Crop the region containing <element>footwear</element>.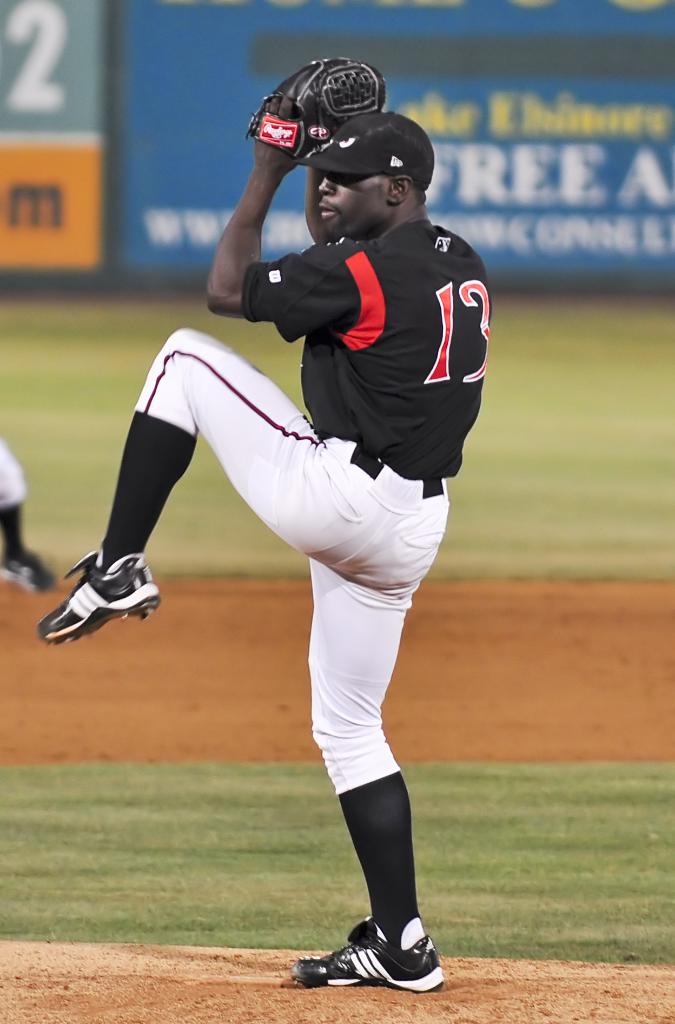
Crop region: {"left": 37, "top": 541, "right": 173, "bottom": 636}.
